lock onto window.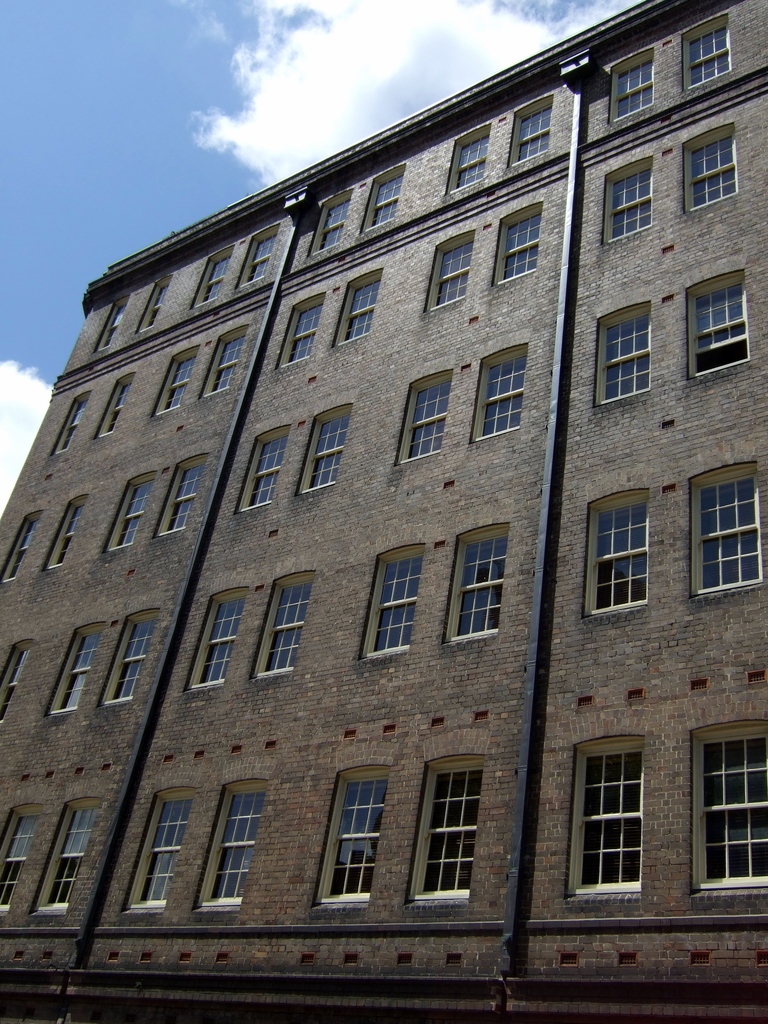
Locked: <bbox>373, 172, 401, 225</bbox>.
